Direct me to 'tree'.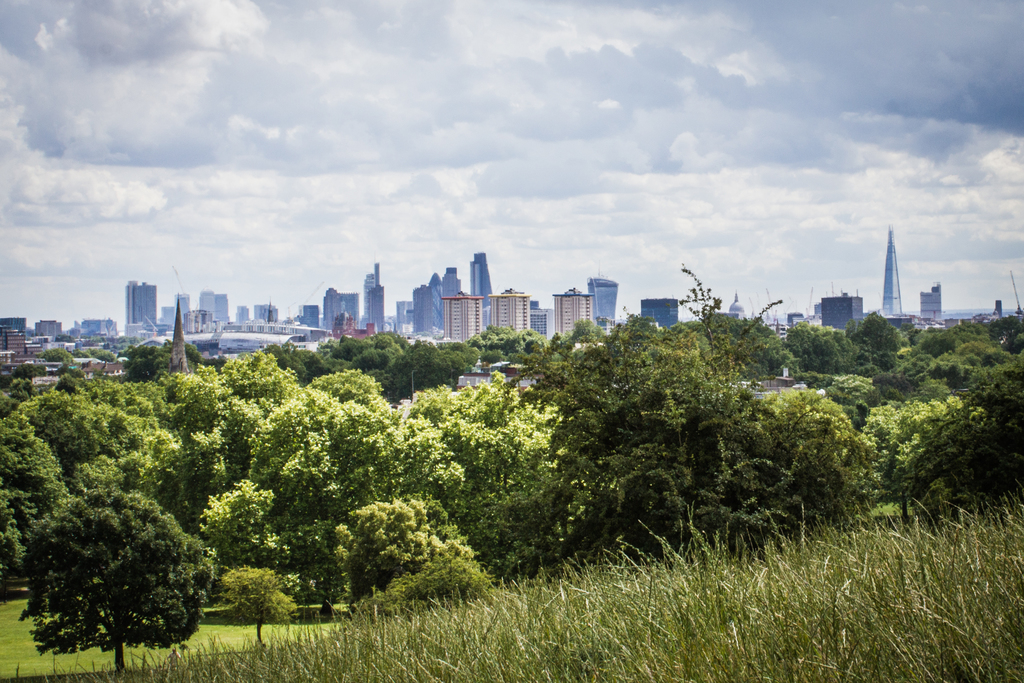
Direction: {"x1": 668, "y1": 263, "x2": 784, "y2": 403}.
